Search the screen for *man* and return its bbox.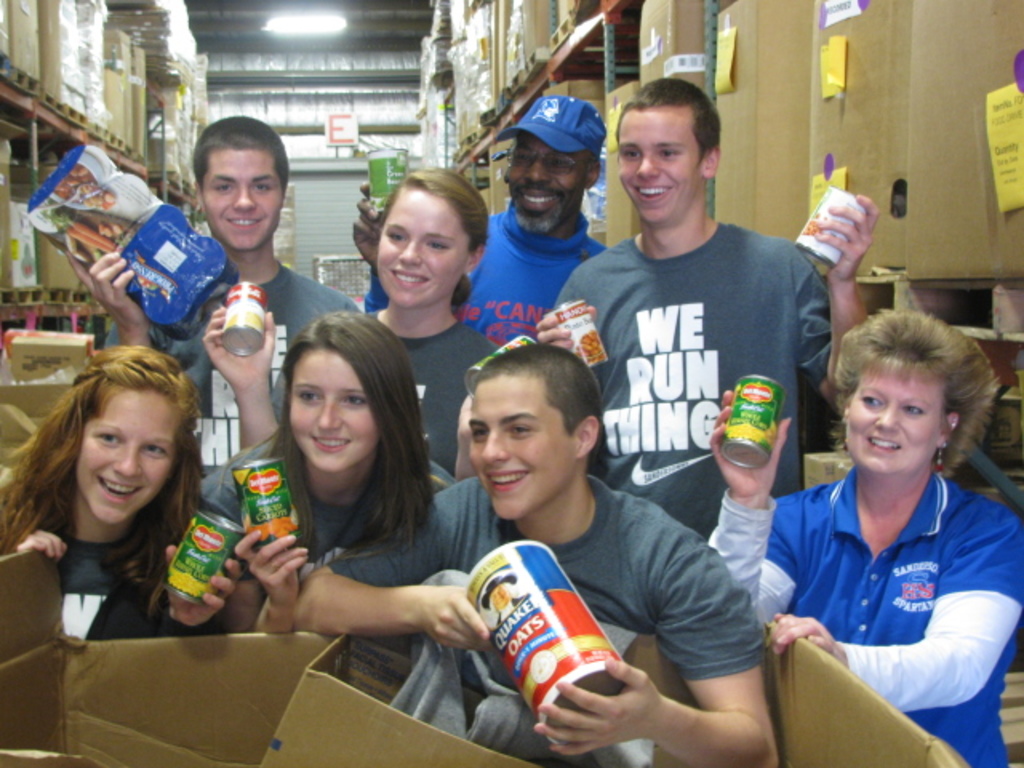
Found: 347/96/616/349.
